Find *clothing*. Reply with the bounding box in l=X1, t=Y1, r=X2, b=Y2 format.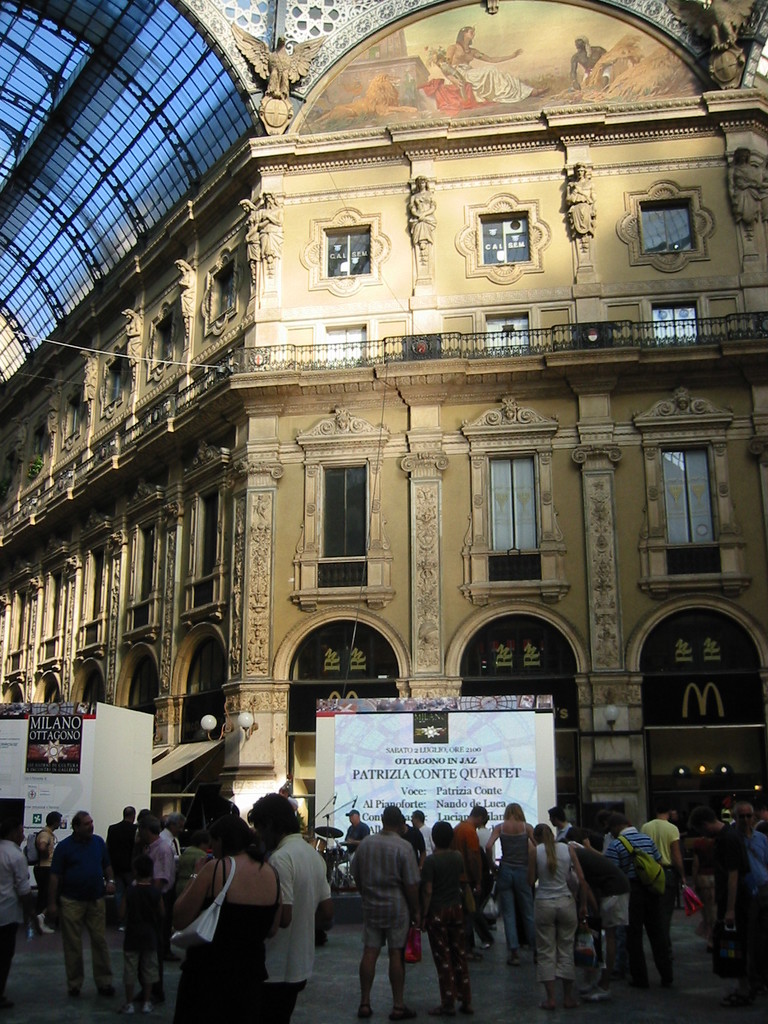
l=343, t=829, r=425, b=951.
